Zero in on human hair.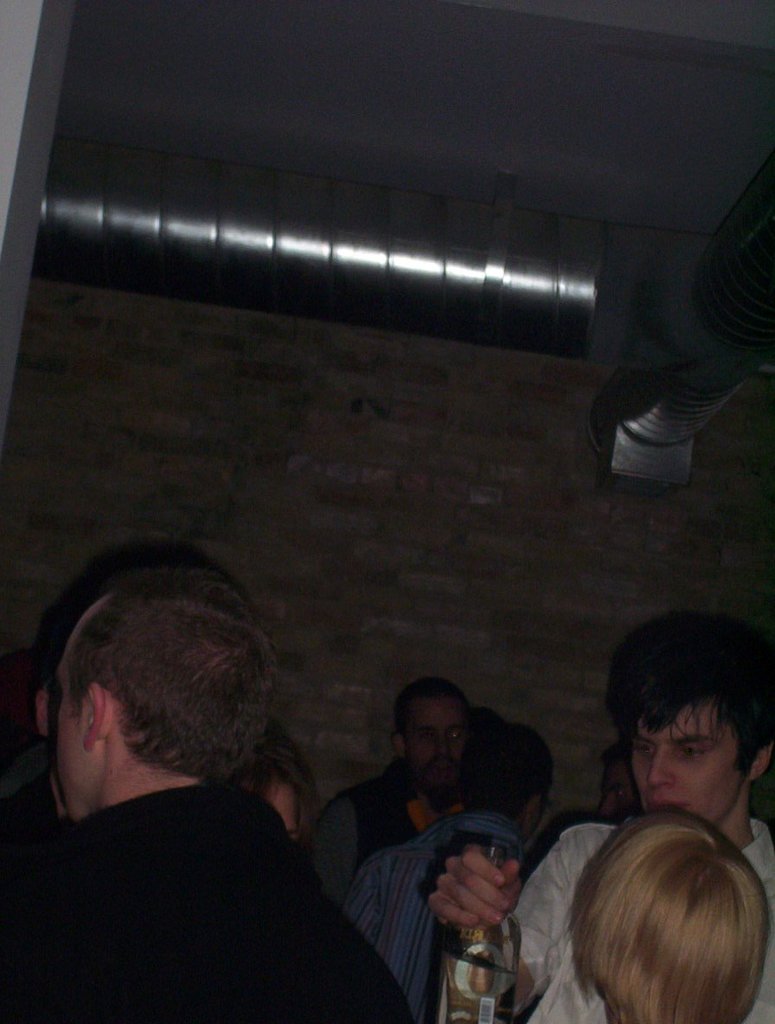
Zeroed in: box=[396, 678, 469, 752].
